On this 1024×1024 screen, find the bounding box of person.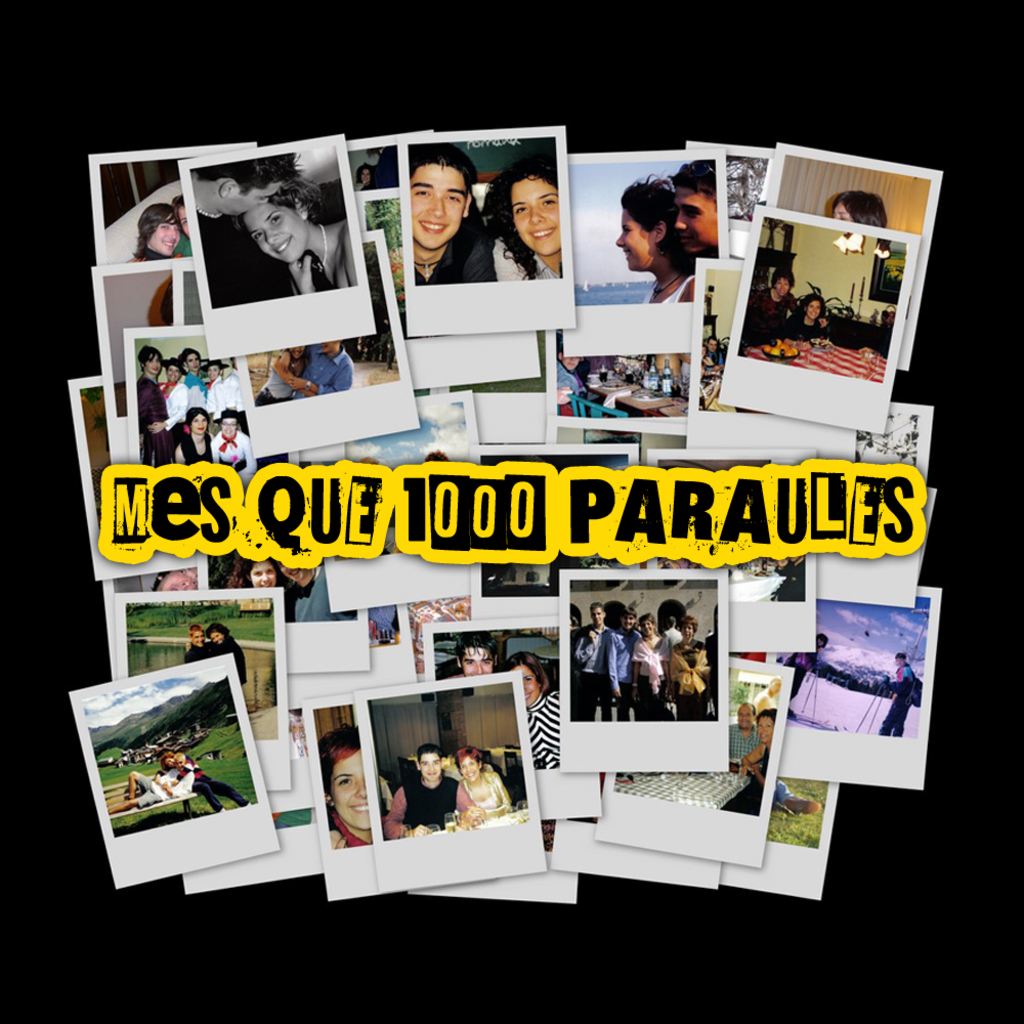
Bounding box: (499, 655, 566, 776).
